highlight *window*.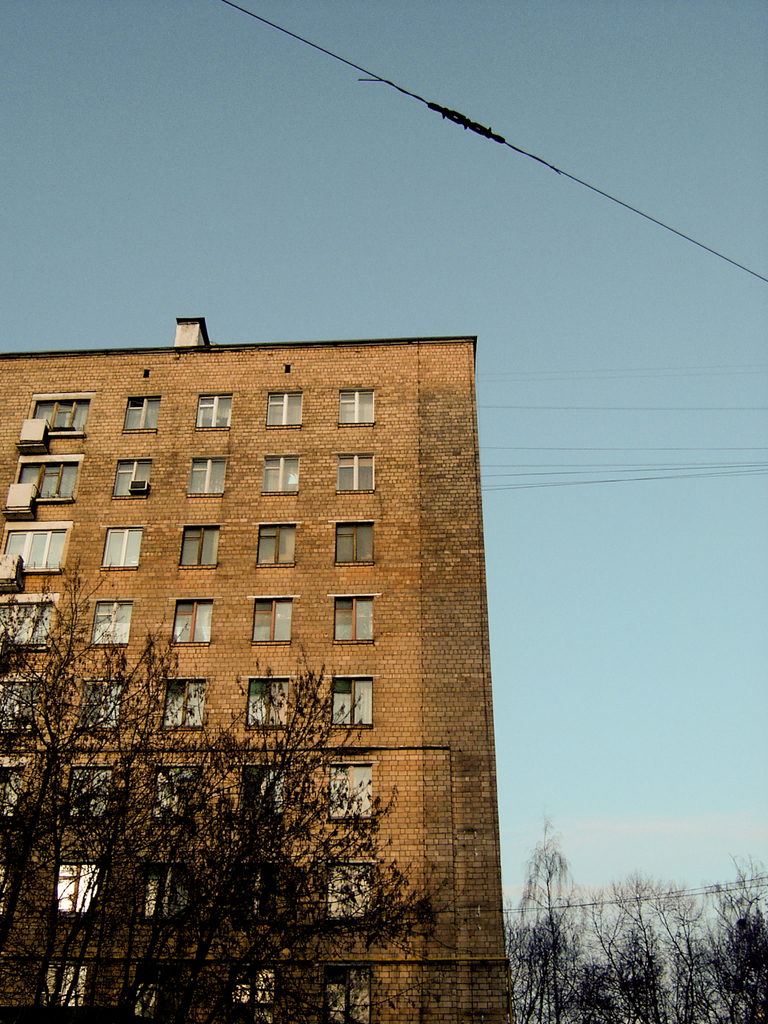
Highlighted region: (left=338, top=389, right=375, bottom=426).
